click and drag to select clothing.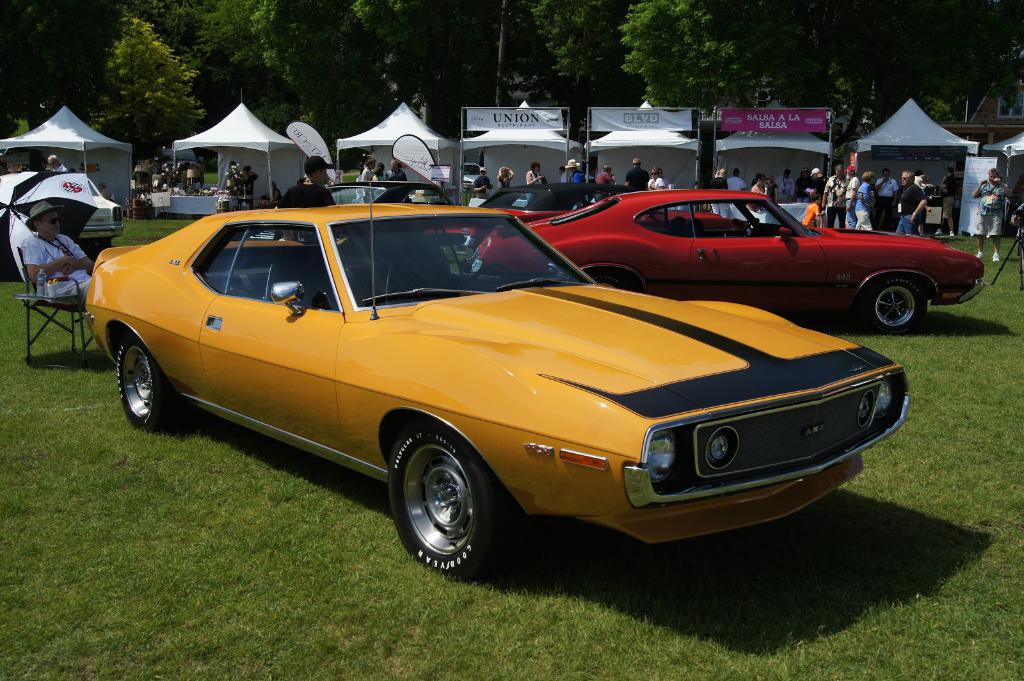
Selection: box=[879, 175, 897, 225].
